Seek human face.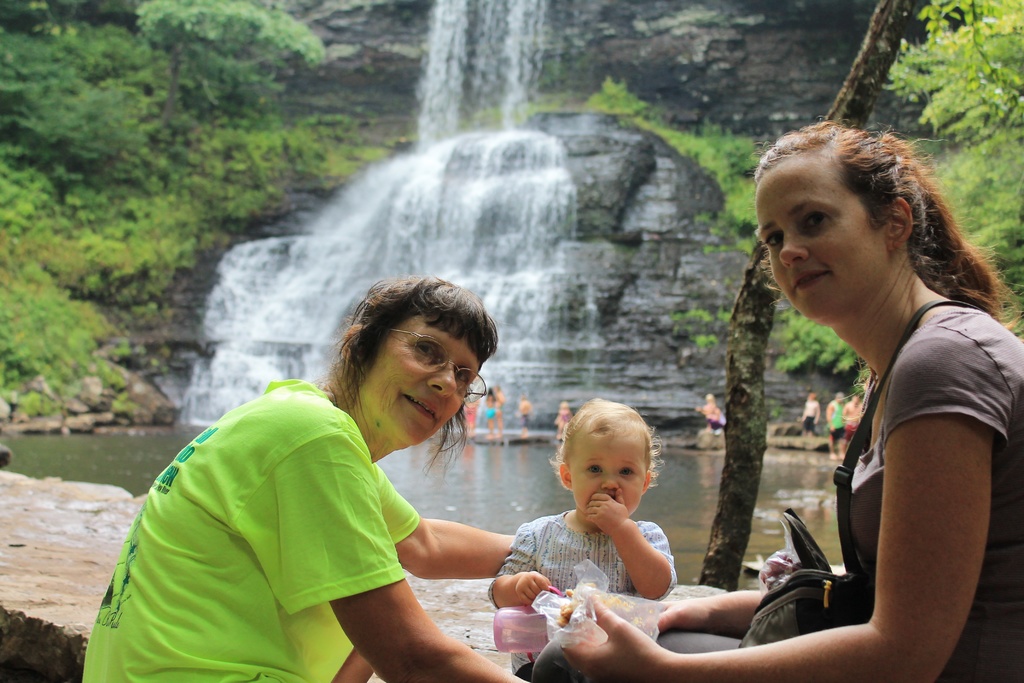
bbox=(570, 431, 649, 509).
